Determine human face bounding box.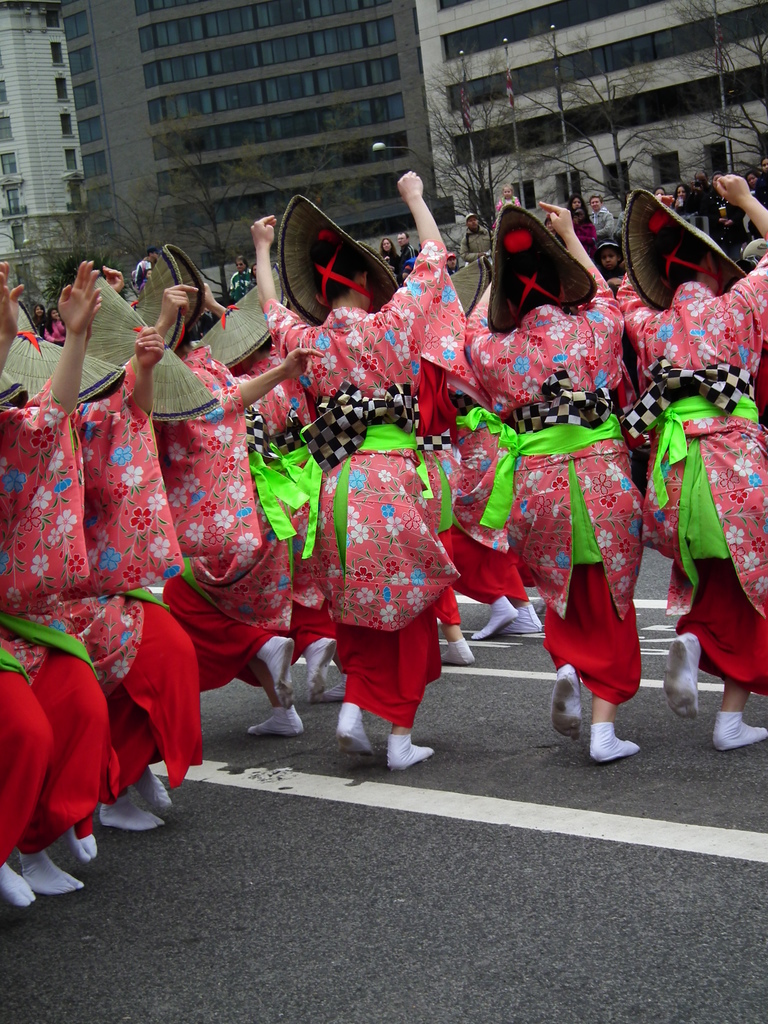
Determined: 381 239 390 250.
